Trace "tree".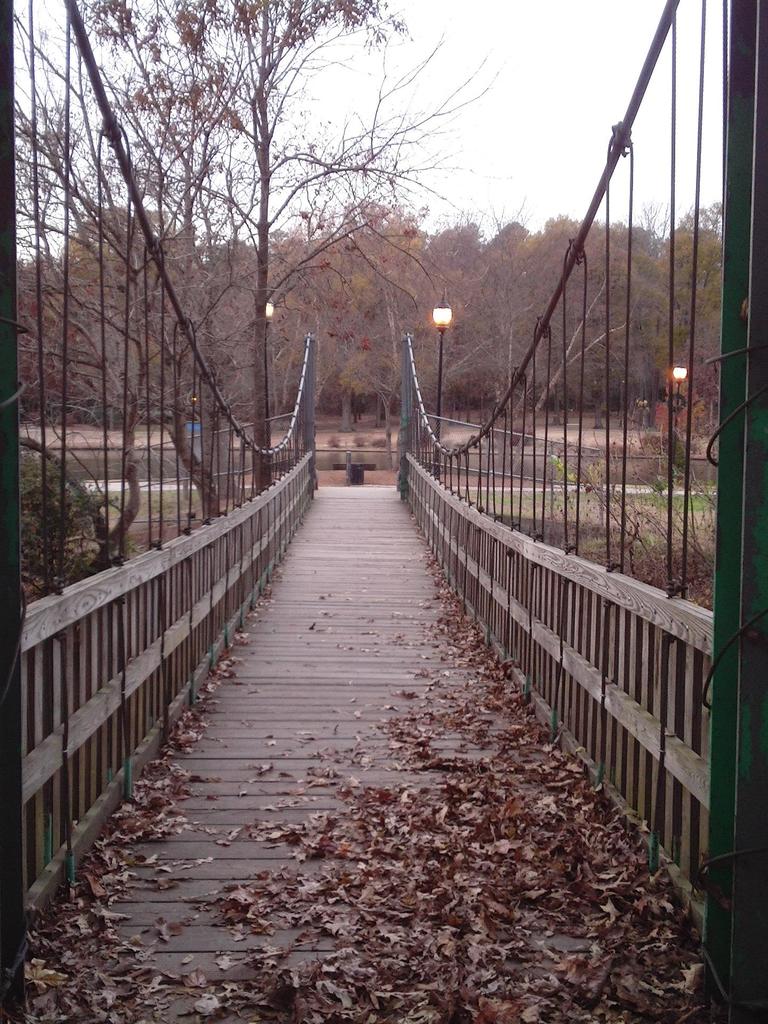
Traced to bbox=(14, 3, 517, 490).
